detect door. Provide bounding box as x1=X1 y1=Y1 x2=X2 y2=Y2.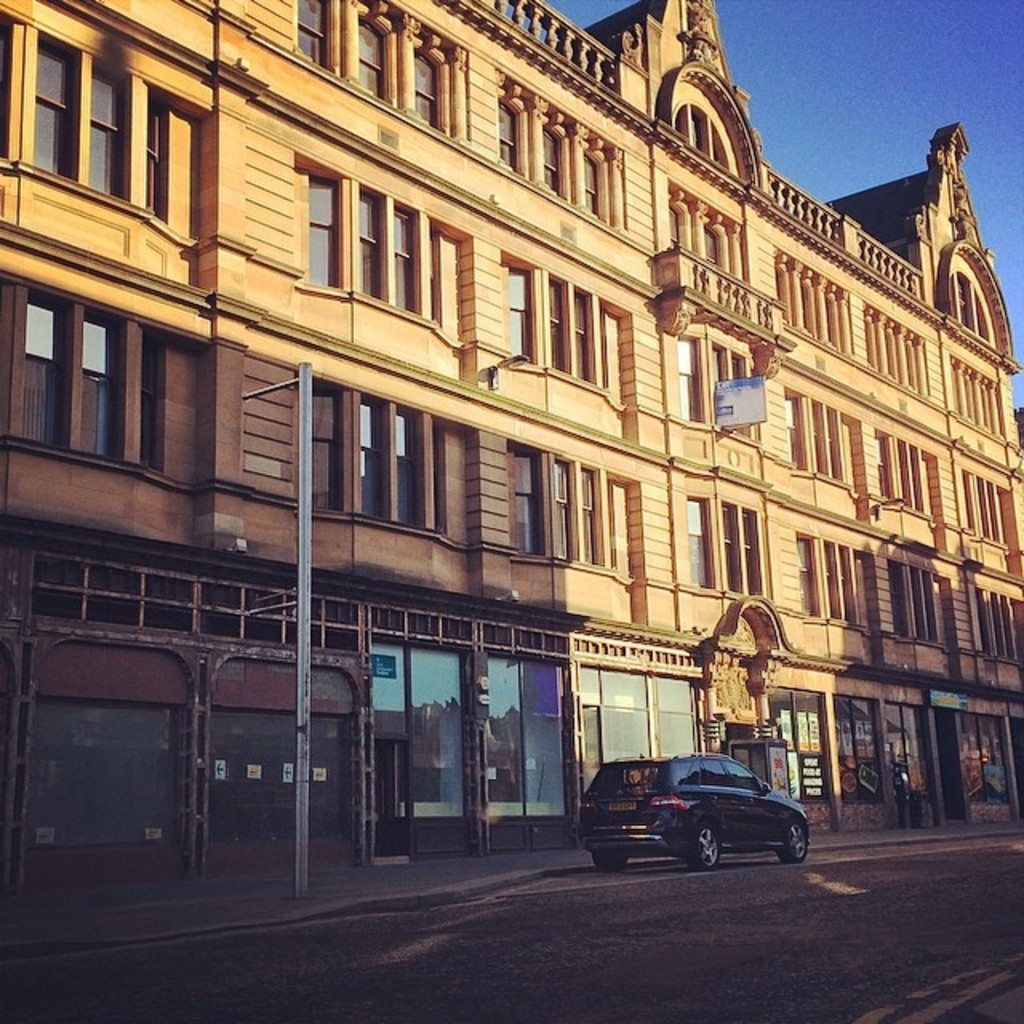
x1=408 y1=648 x2=464 y2=862.
